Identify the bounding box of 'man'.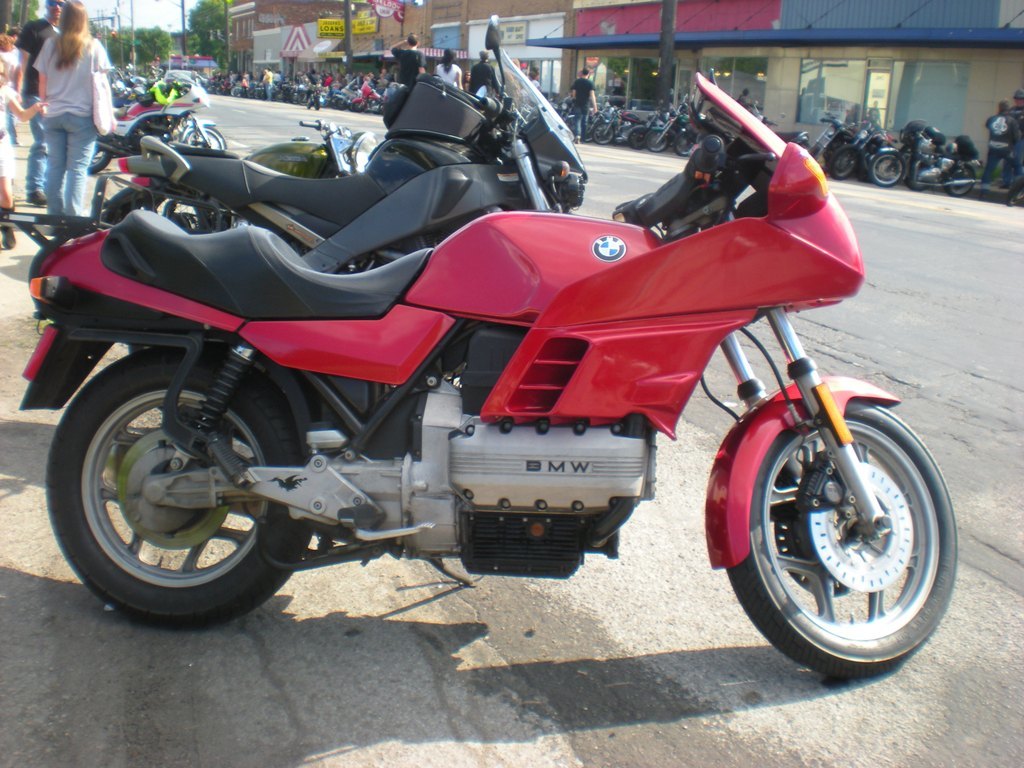
region(471, 49, 504, 99).
